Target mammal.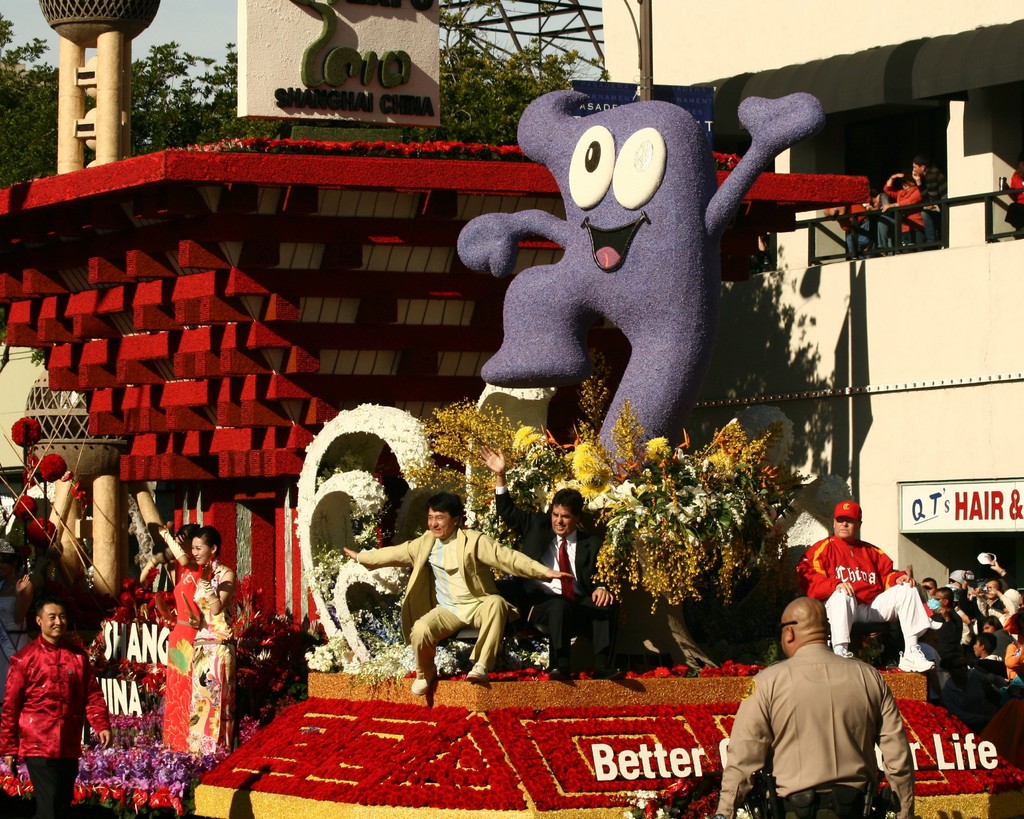
Target region: 715, 594, 918, 818.
